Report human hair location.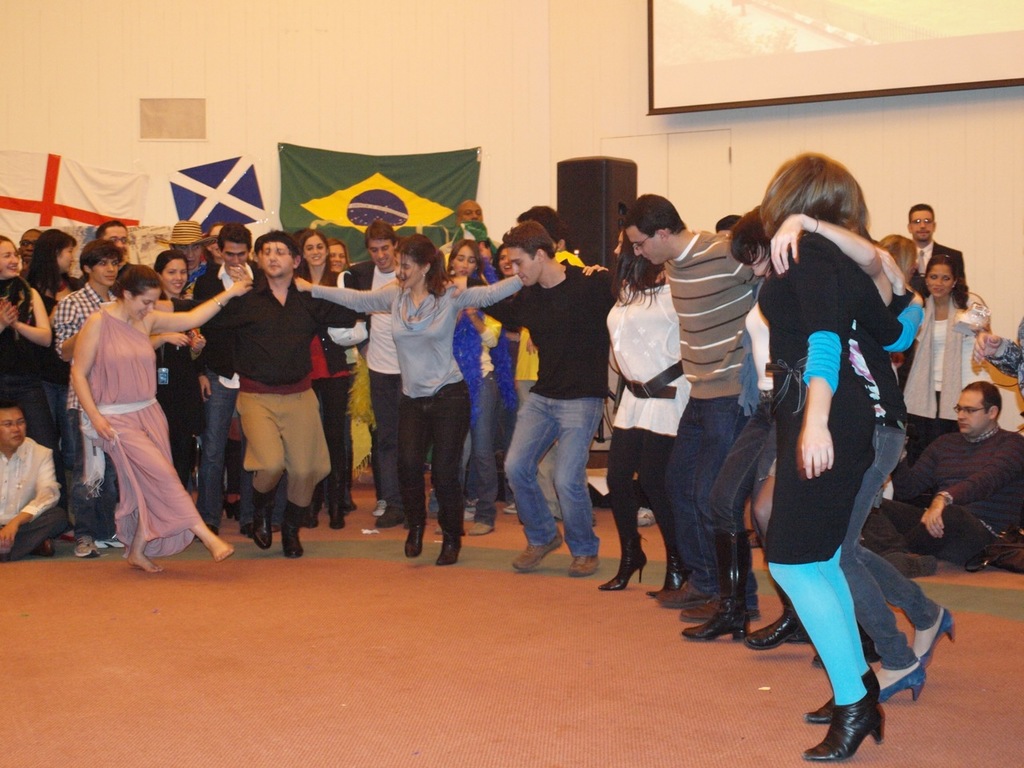
Report: x1=323 y1=230 x2=354 y2=269.
